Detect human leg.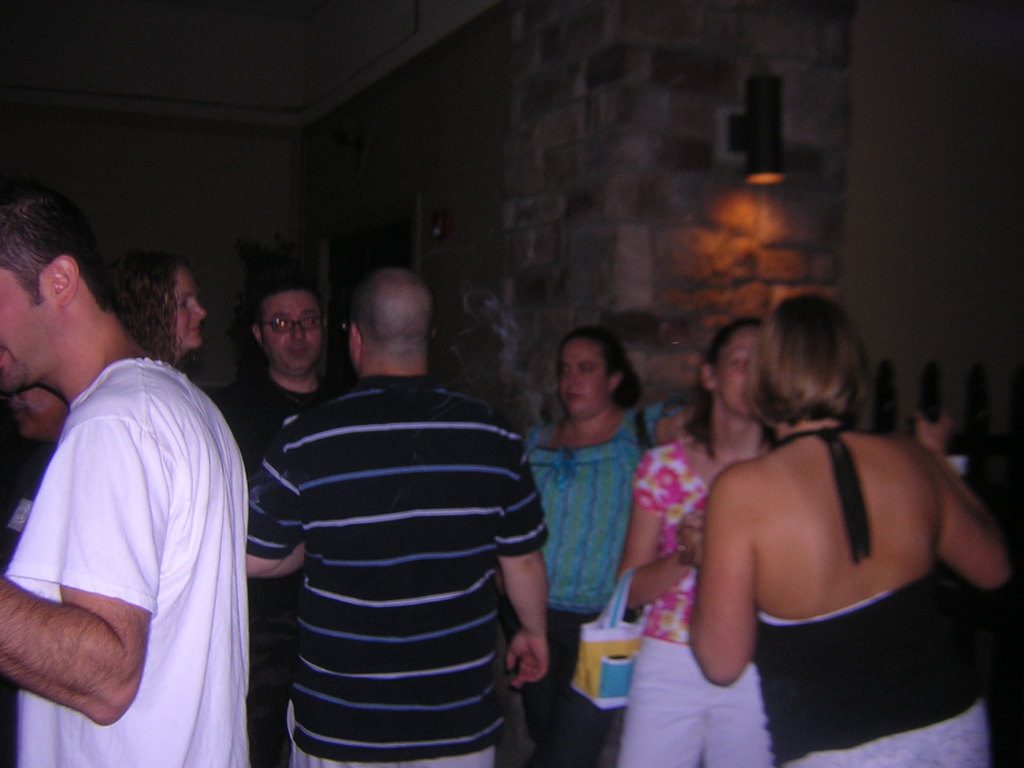
Detected at {"left": 620, "top": 635, "right": 705, "bottom": 767}.
